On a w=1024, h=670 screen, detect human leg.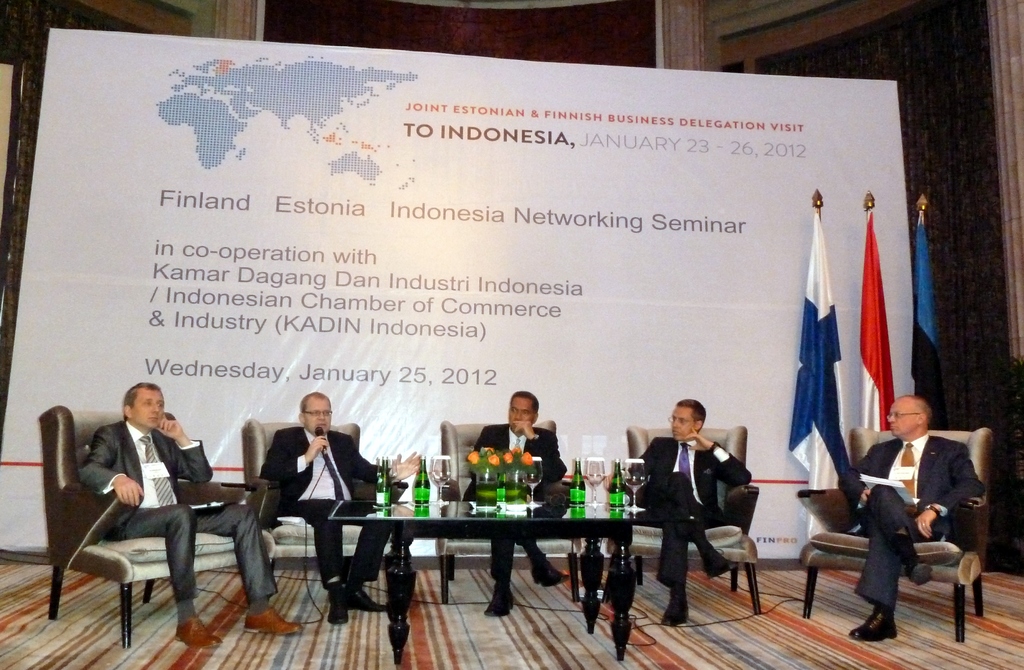
BBox(343, 524, 390, 608).
